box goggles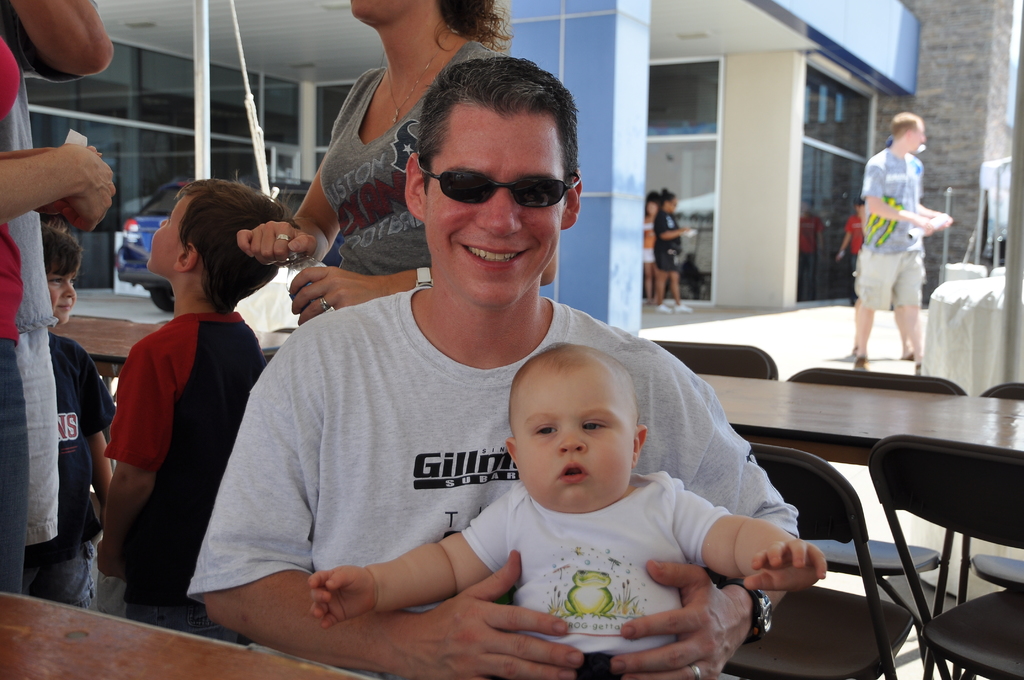
(left=418, top=167, right=582, bottom=206)
